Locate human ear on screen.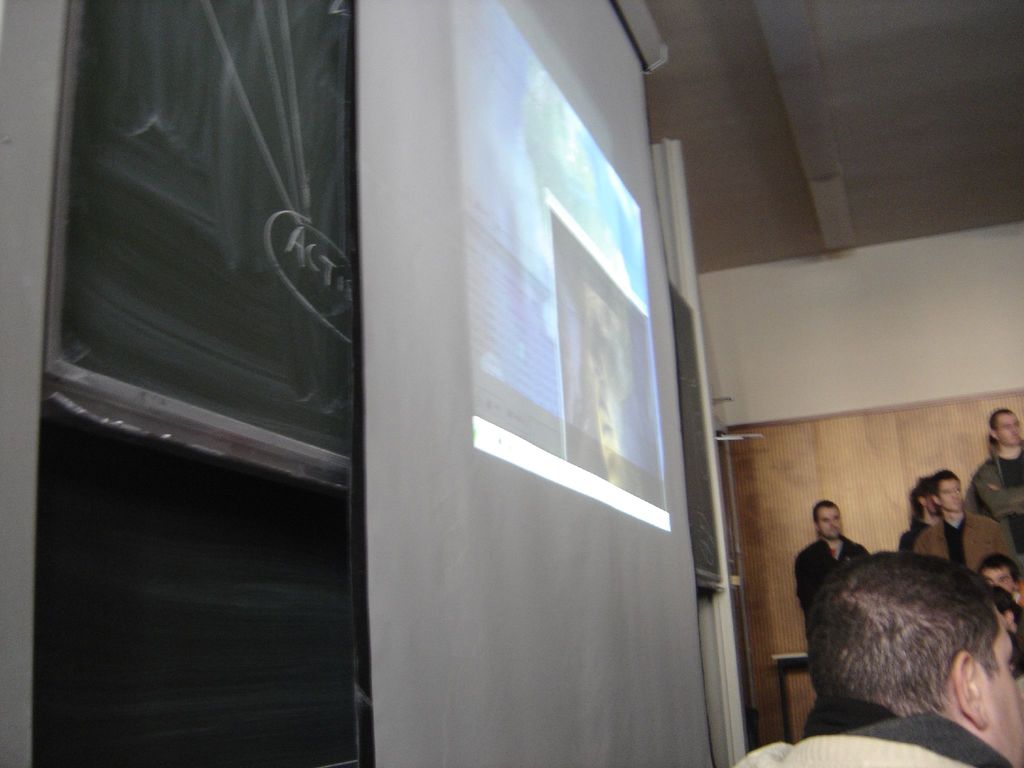
On screen at left=932, top=495, right=941, bottom=505.
